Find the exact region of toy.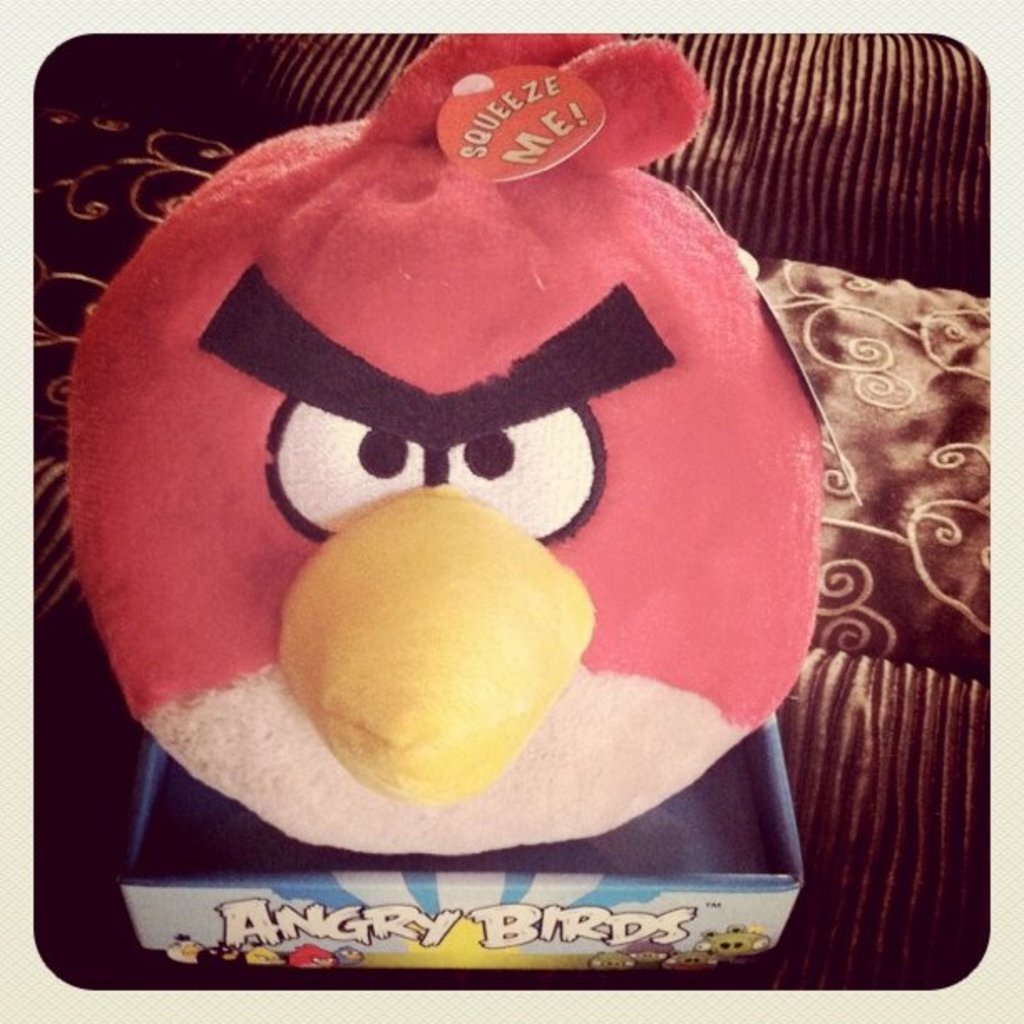
Exact region: [left=699, top=925, right=771, bottom=954].
